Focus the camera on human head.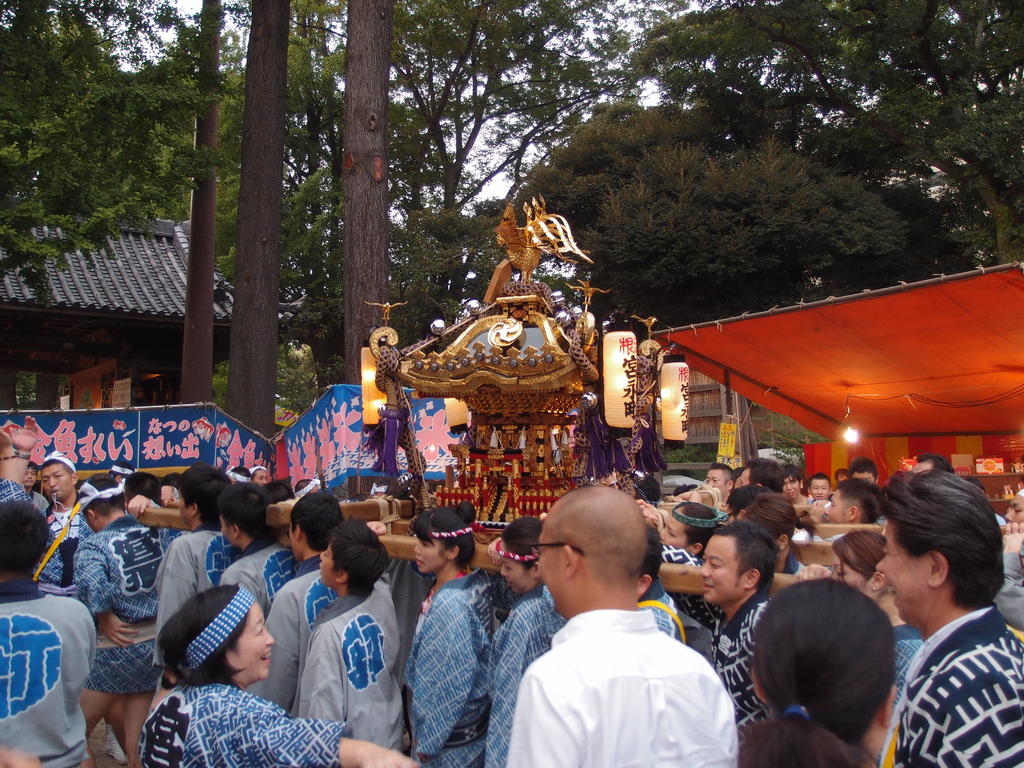
Focus region: select_region(155, 582, 280, 685).
